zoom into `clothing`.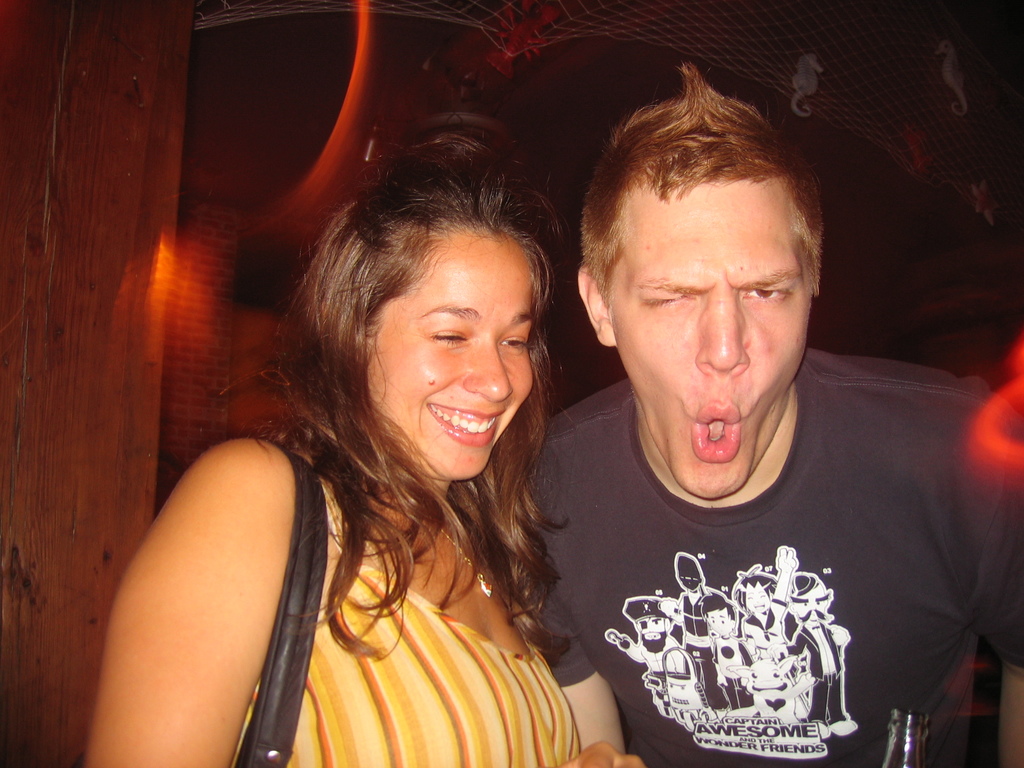
Zoom target: detection(234, 440, 582, 767).
